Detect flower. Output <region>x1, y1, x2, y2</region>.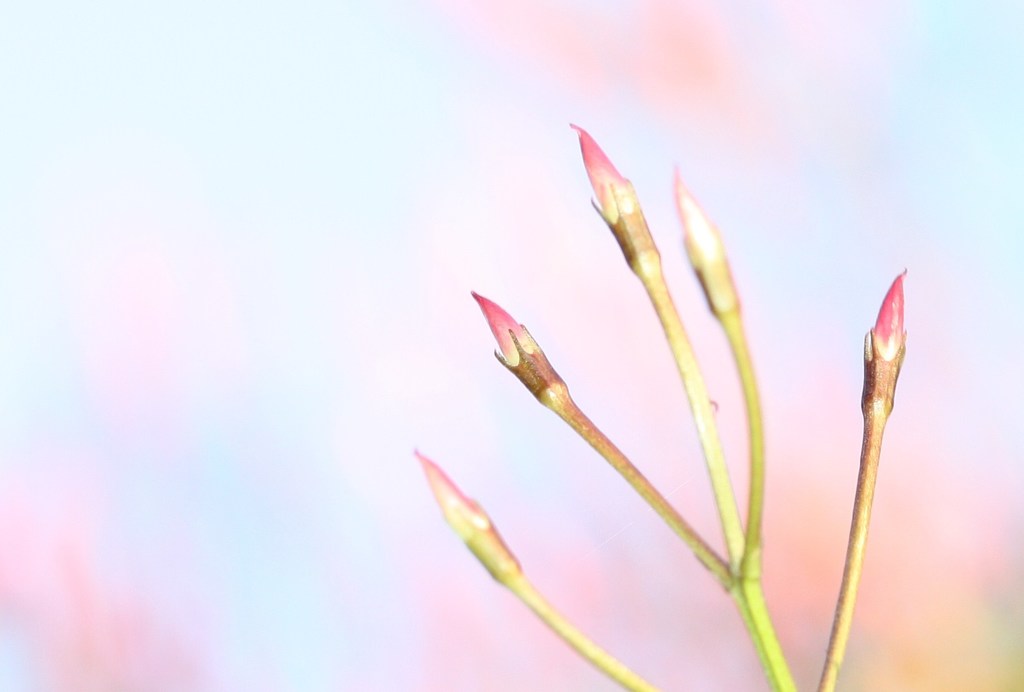
<region>564, 125, 658, 268</region>.
